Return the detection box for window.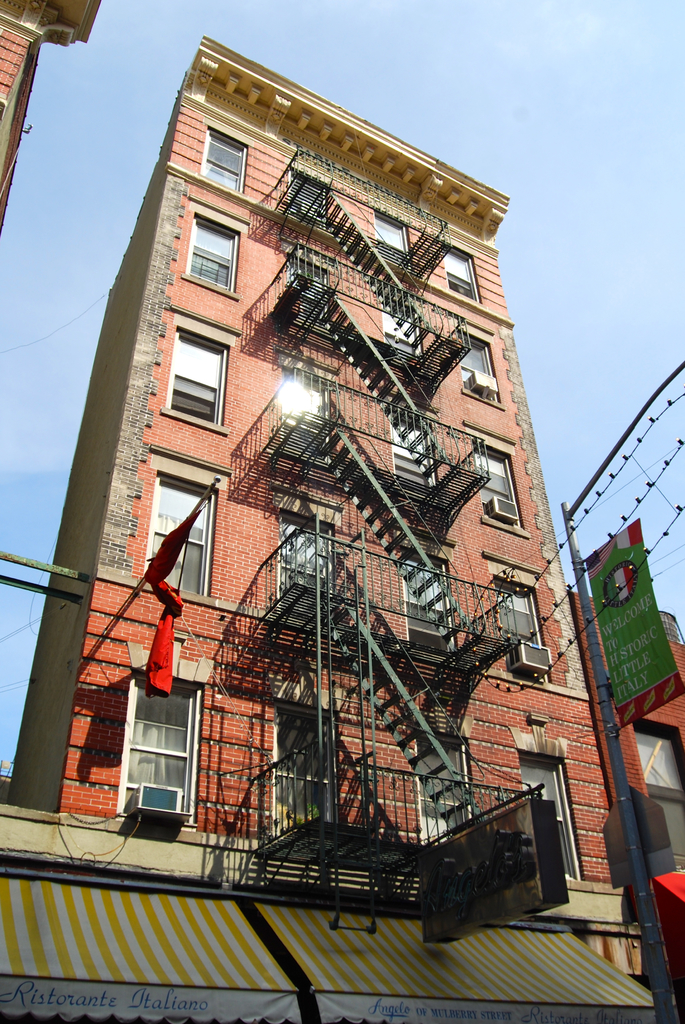
select_region(453, 321, 512, 414).
